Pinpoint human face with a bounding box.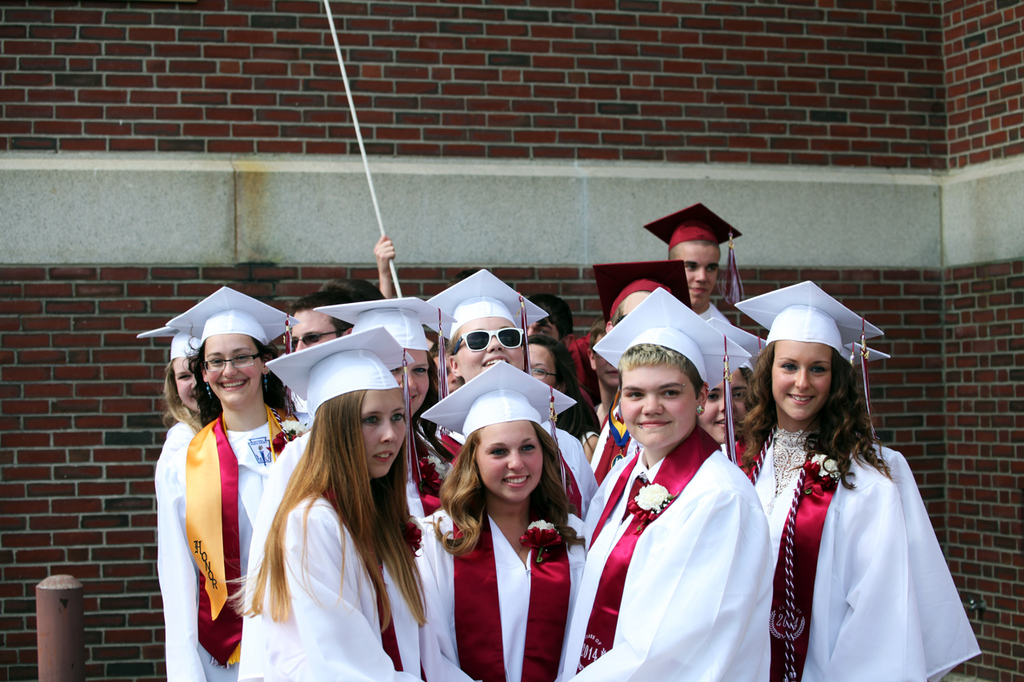
x1=395 y1=351 x2=431 y2=405.
